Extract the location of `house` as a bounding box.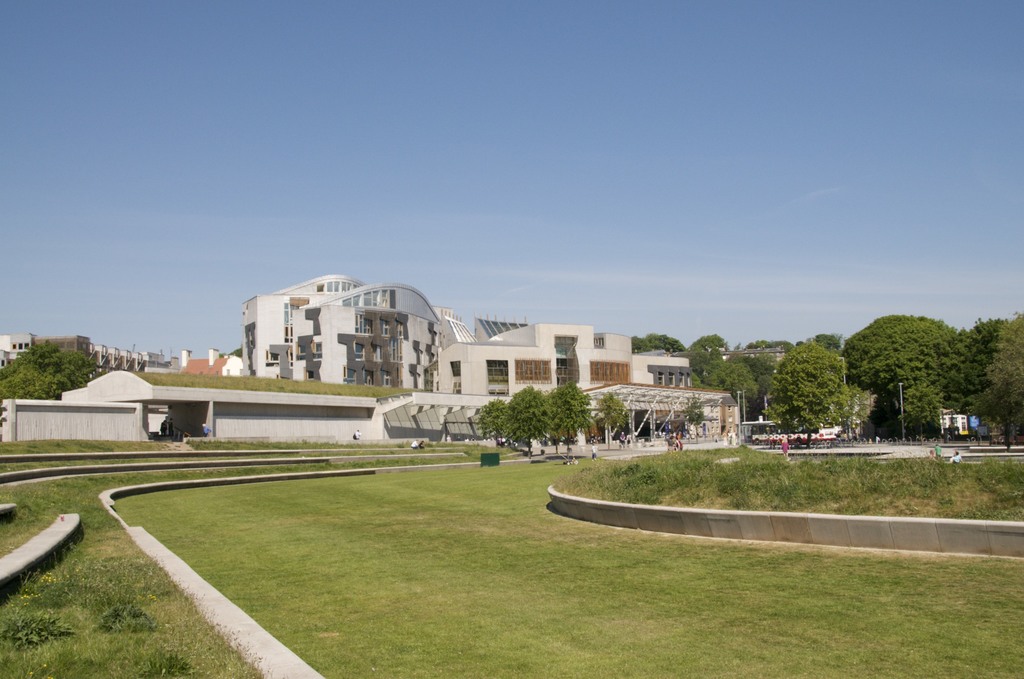
detection(163, 348, 244, 384).
